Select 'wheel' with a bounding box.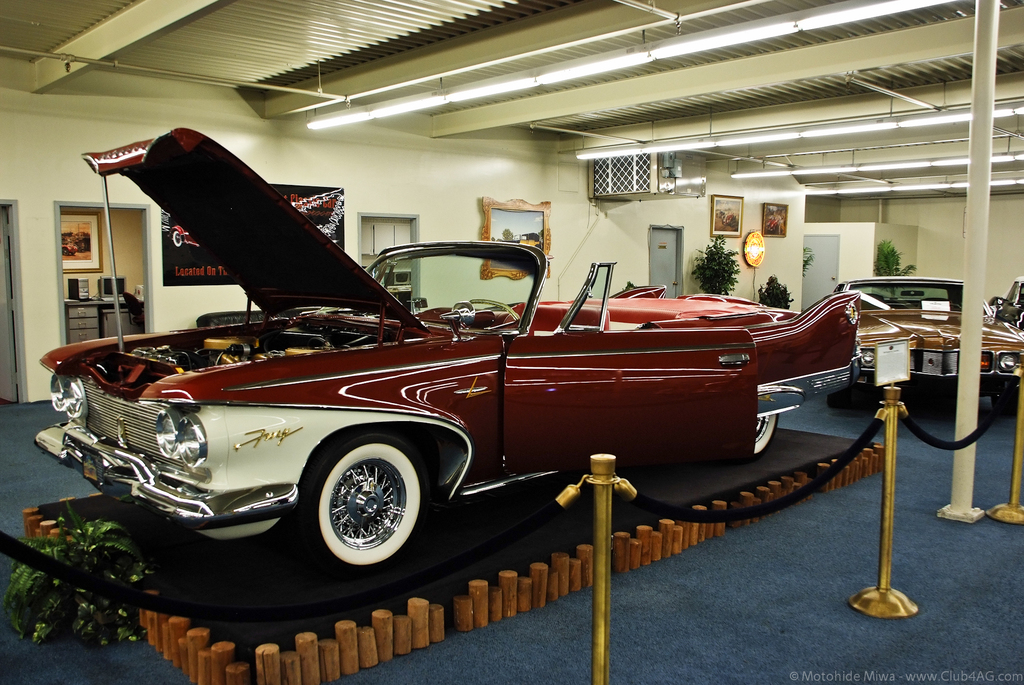
[x1=465, y1=299, x2=519, y2=326].
